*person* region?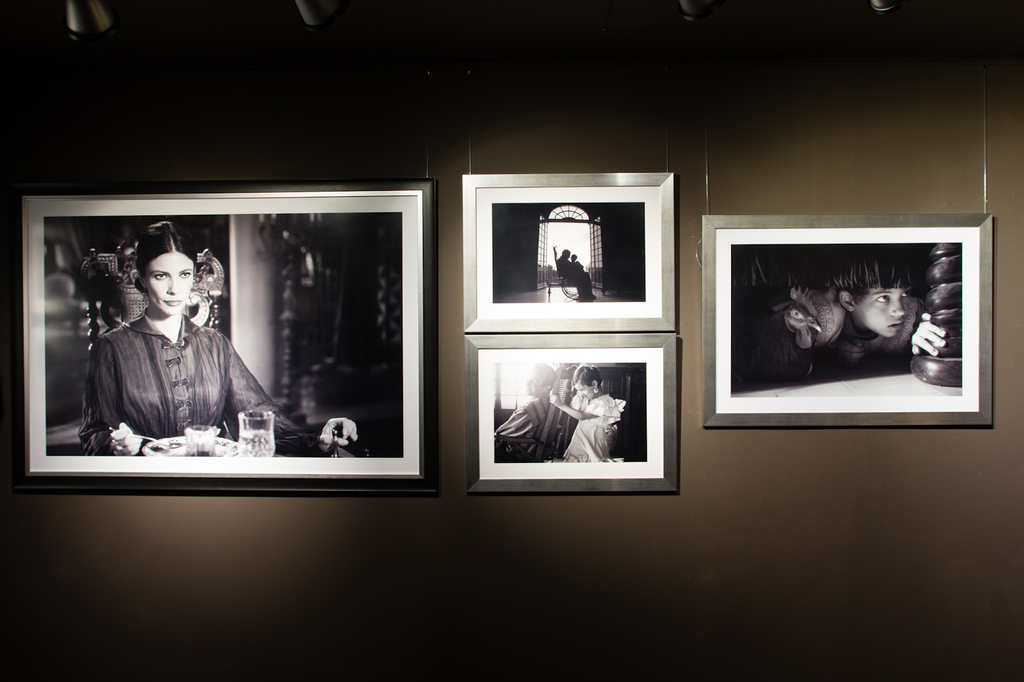
(547, 365, 620, 461)
